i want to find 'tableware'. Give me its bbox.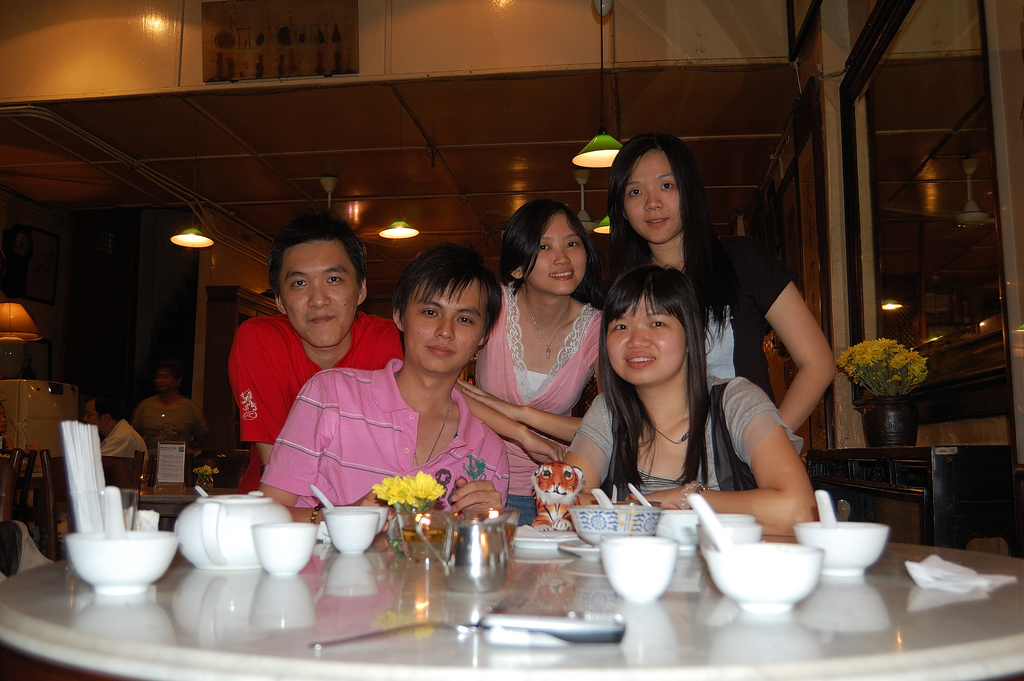
835:498:854:520.
